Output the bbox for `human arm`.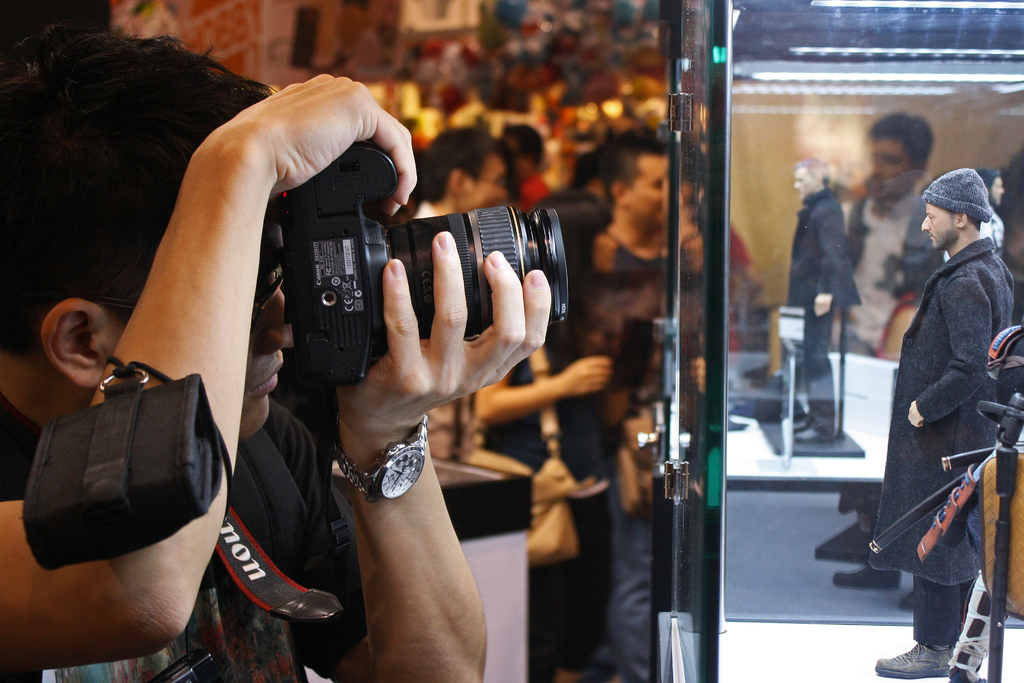
bbox=[329, 227, 550, 682].
